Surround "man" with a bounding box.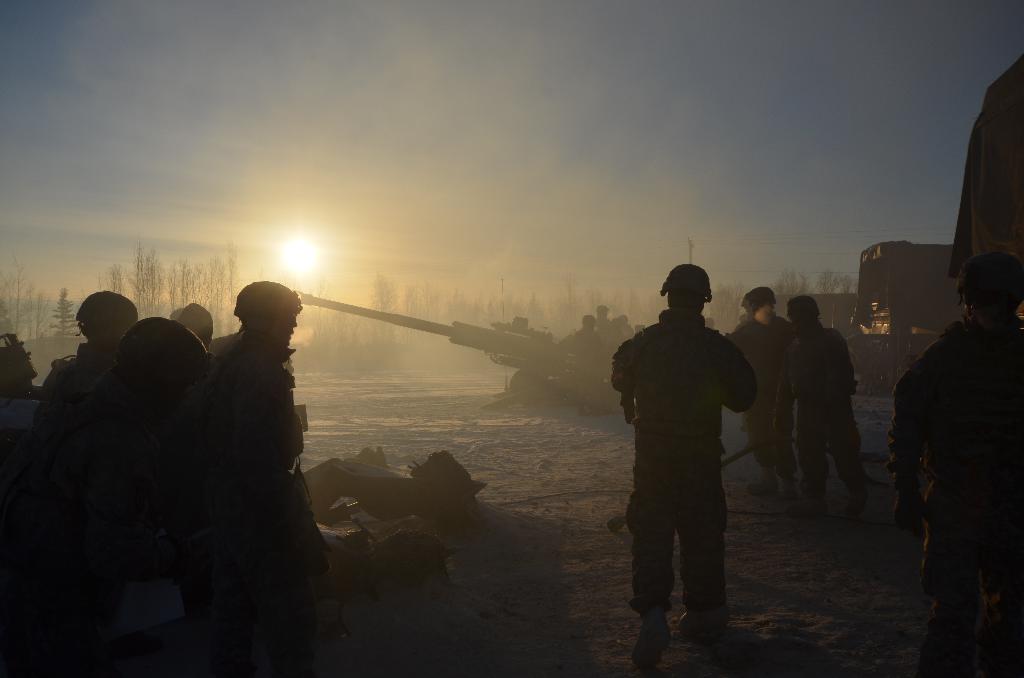
[x1=611, y1=268, x2=760, y2=661].
